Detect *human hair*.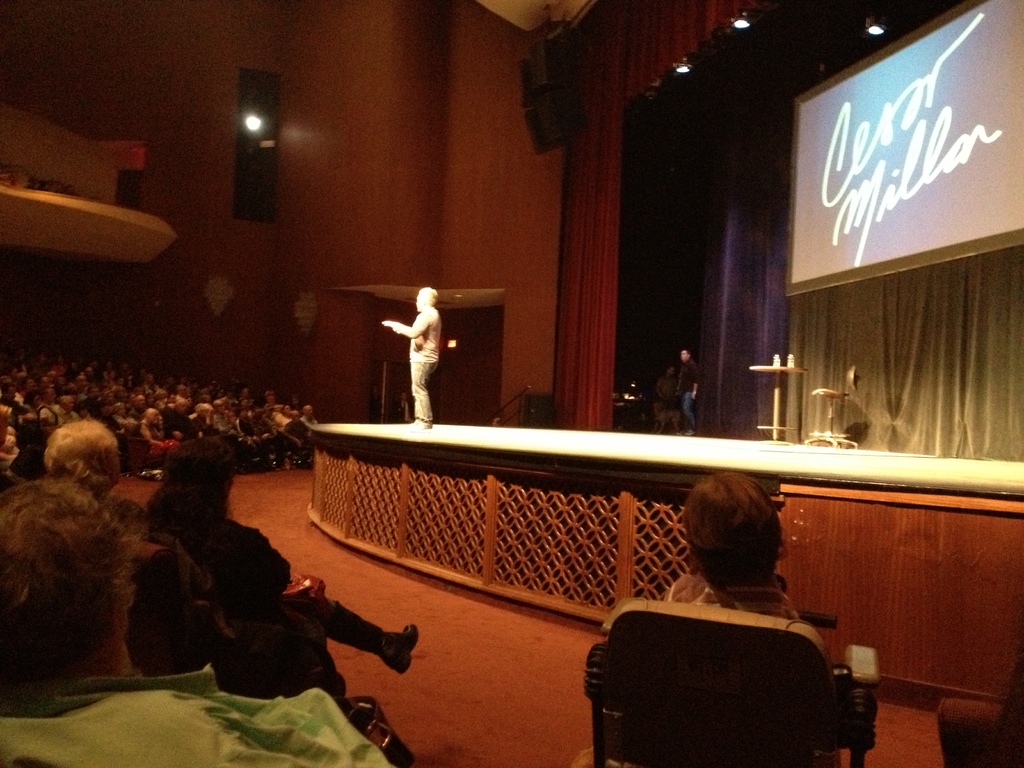
Detected at (x1=42, y1=417, x2=118, y2=476).
